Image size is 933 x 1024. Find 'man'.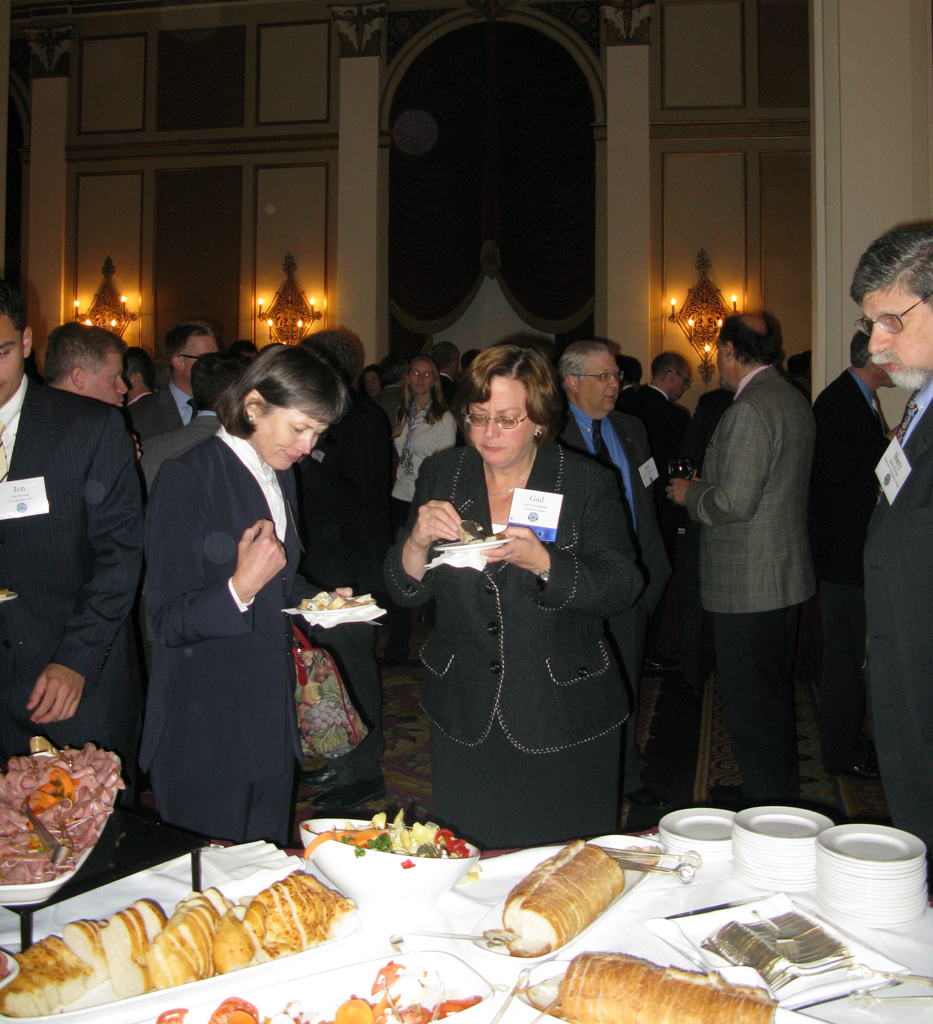
box=[677, 295, 857, 813].
